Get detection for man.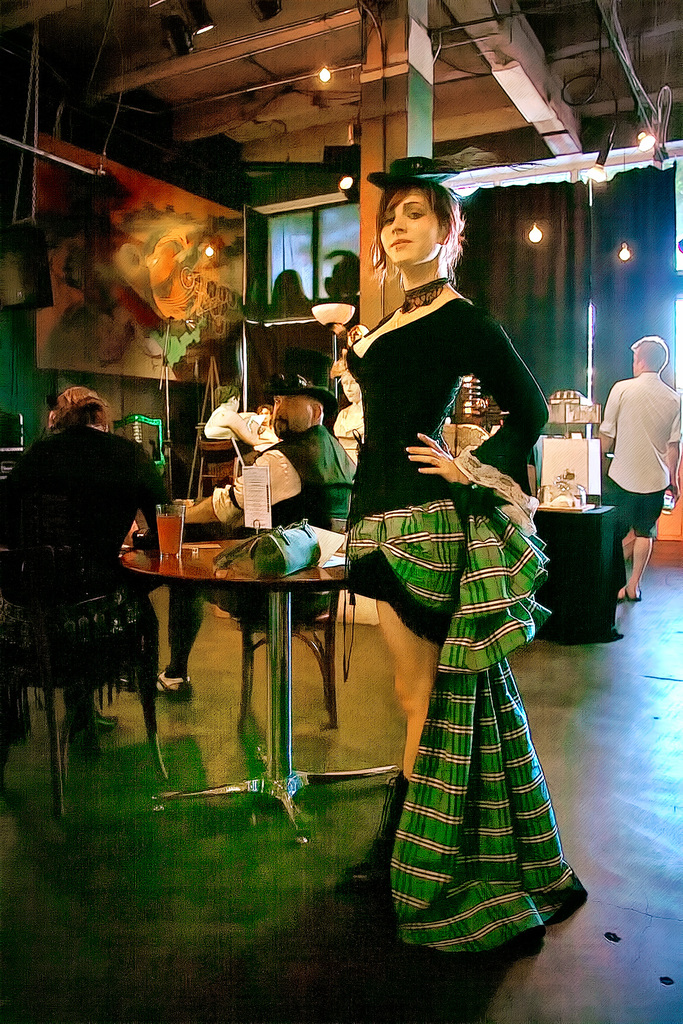
Detection: x1=154 y1=346 x2=359 y2=699.
